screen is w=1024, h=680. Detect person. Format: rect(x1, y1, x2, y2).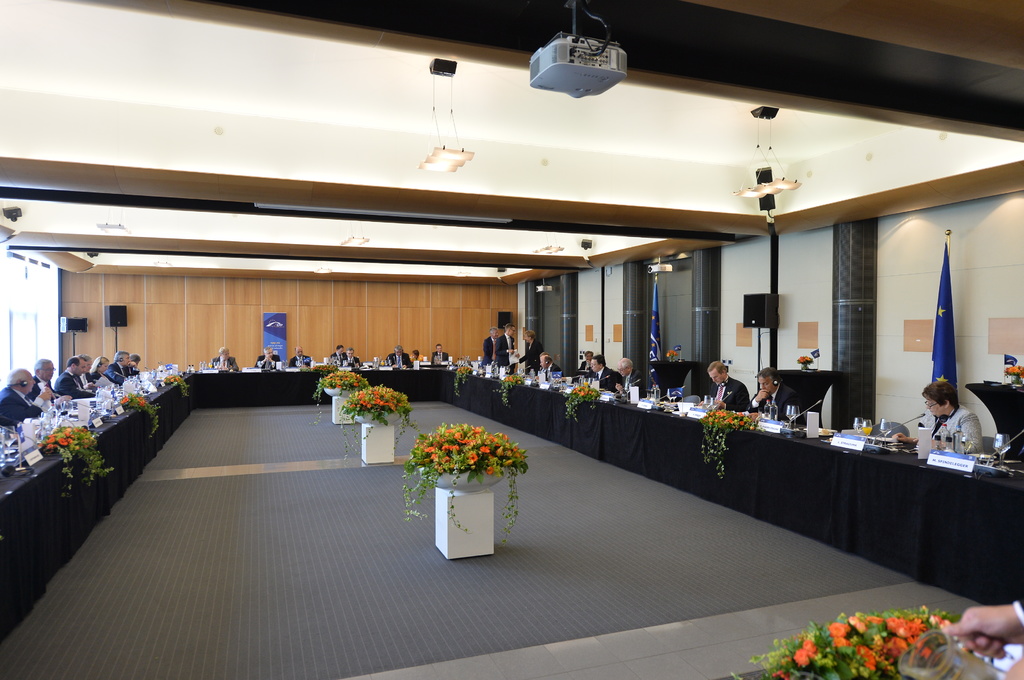
rect(748, 366, 796, 418).
